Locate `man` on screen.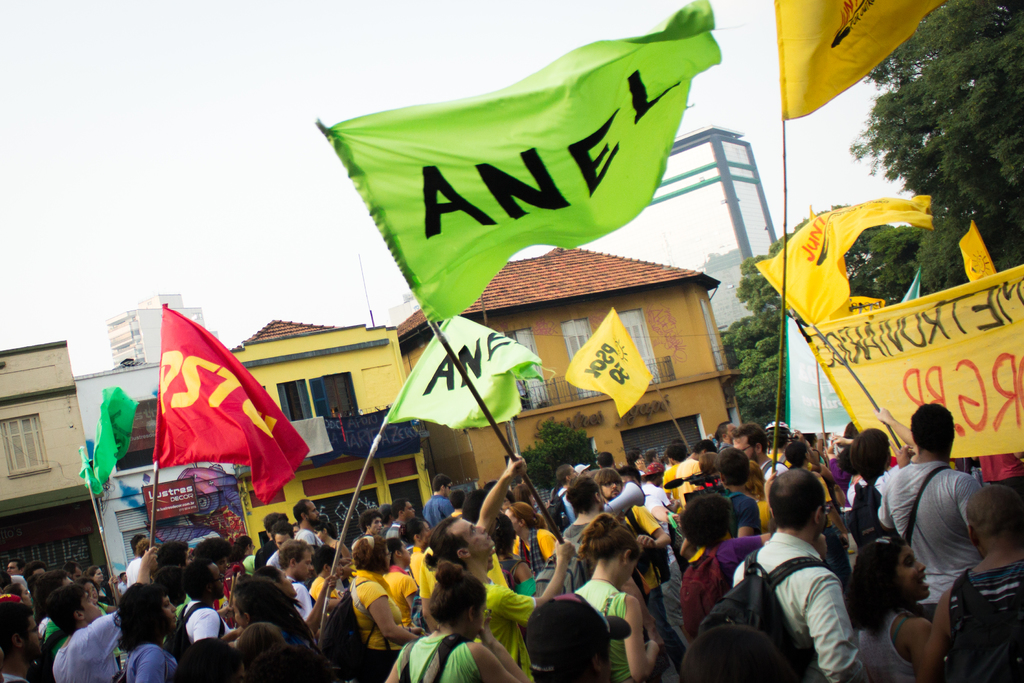
On screen at [left=276, top=539, right=314, bottom=618].
